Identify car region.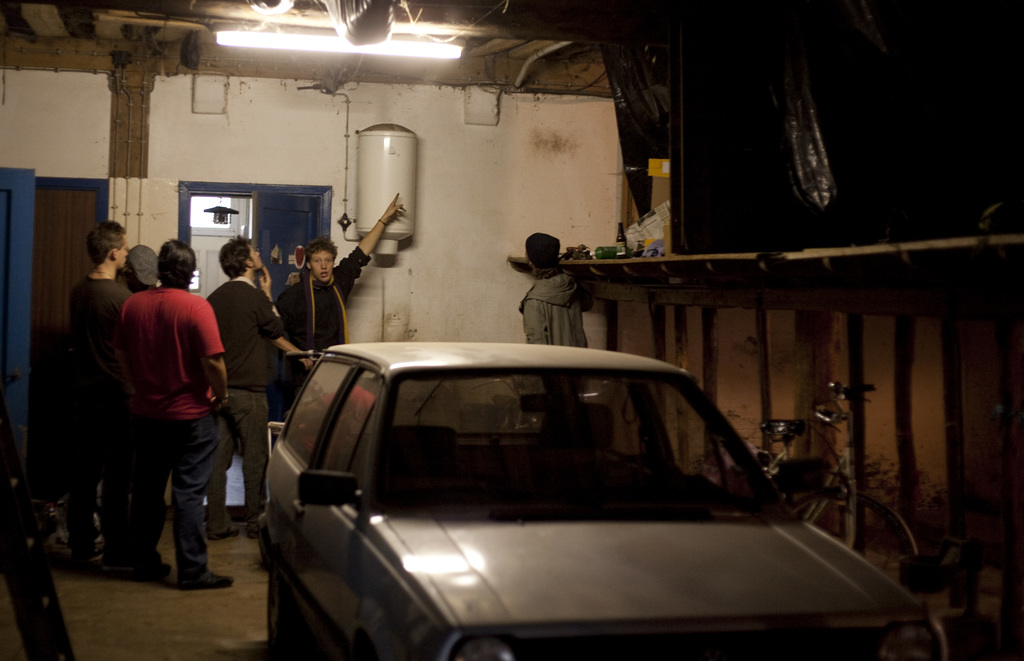
Region: box(231, 333, 910, 660).
